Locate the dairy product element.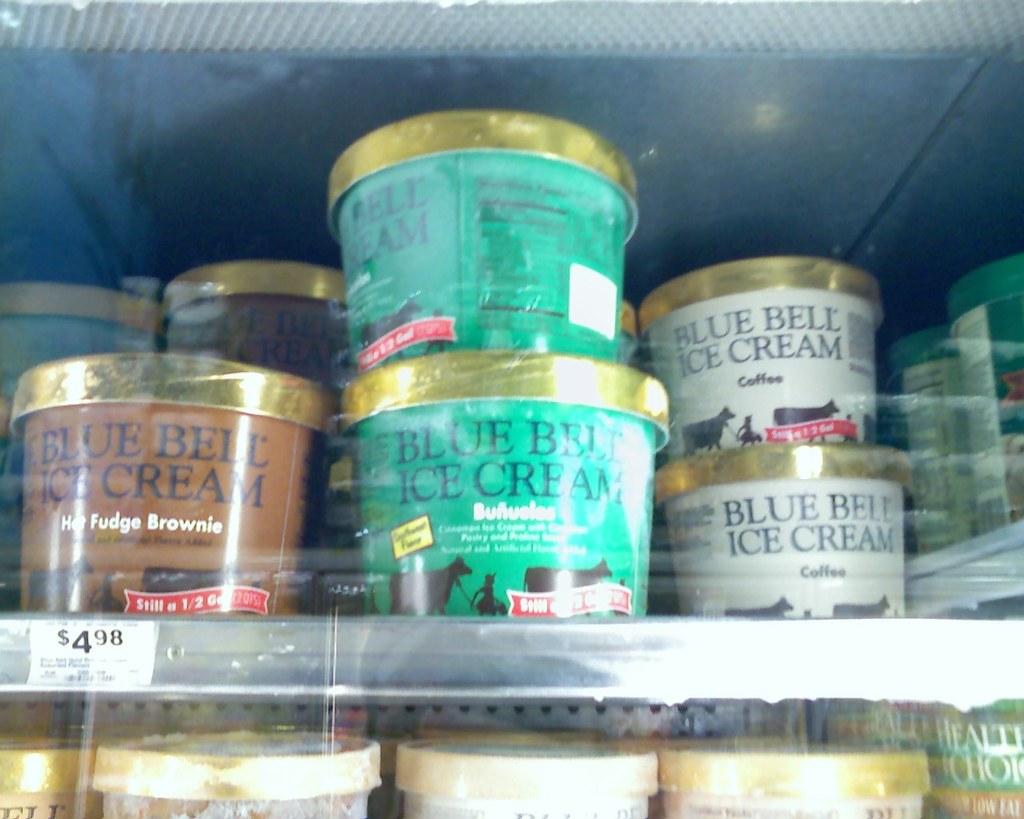
Element bbox: select_region(399, 717, 667, 813).
